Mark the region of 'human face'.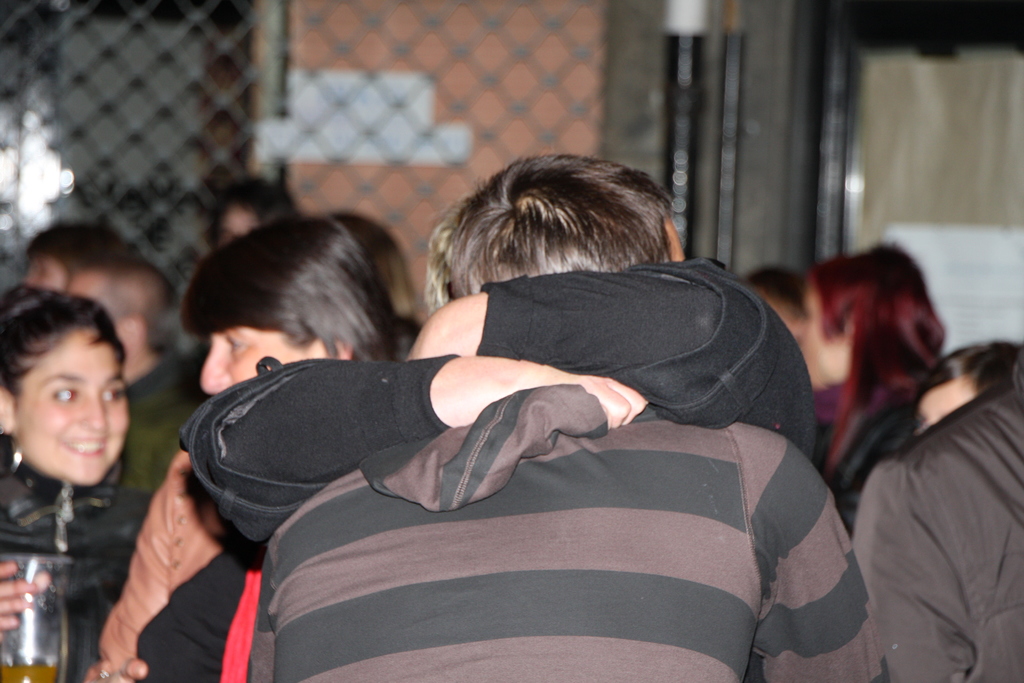
Region: (26, 257, 70, 293).
